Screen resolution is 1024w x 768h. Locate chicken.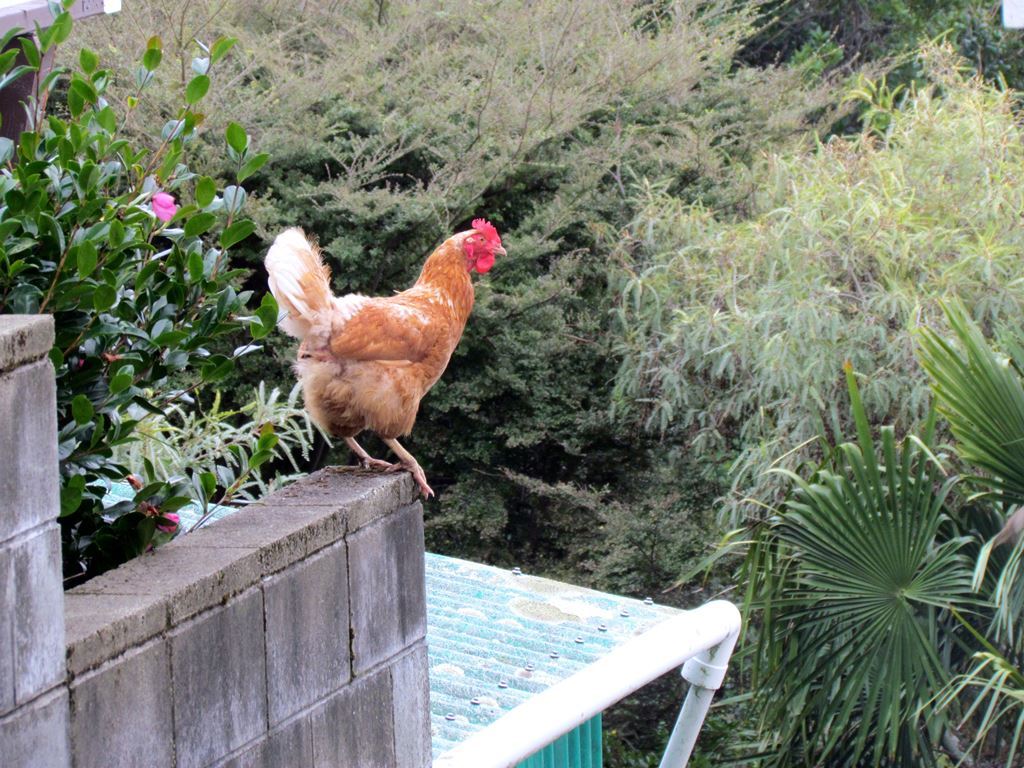
left=256, top=207, right=512, bottom=492.
